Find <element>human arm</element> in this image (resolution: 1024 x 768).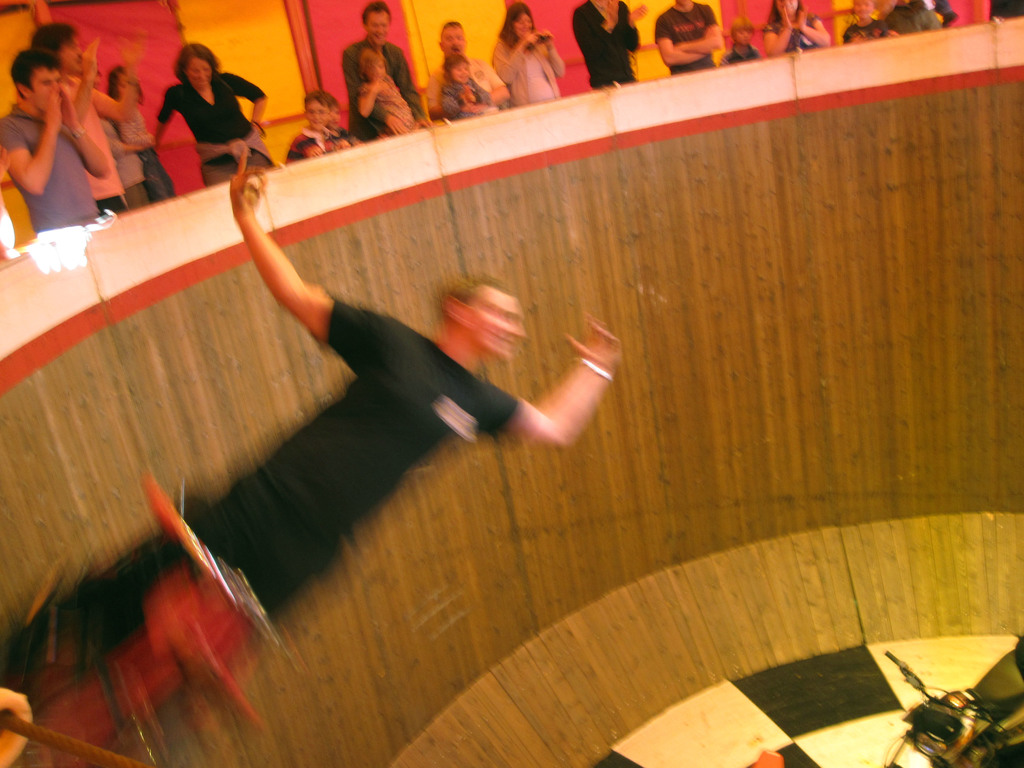
650/18/708/67.
